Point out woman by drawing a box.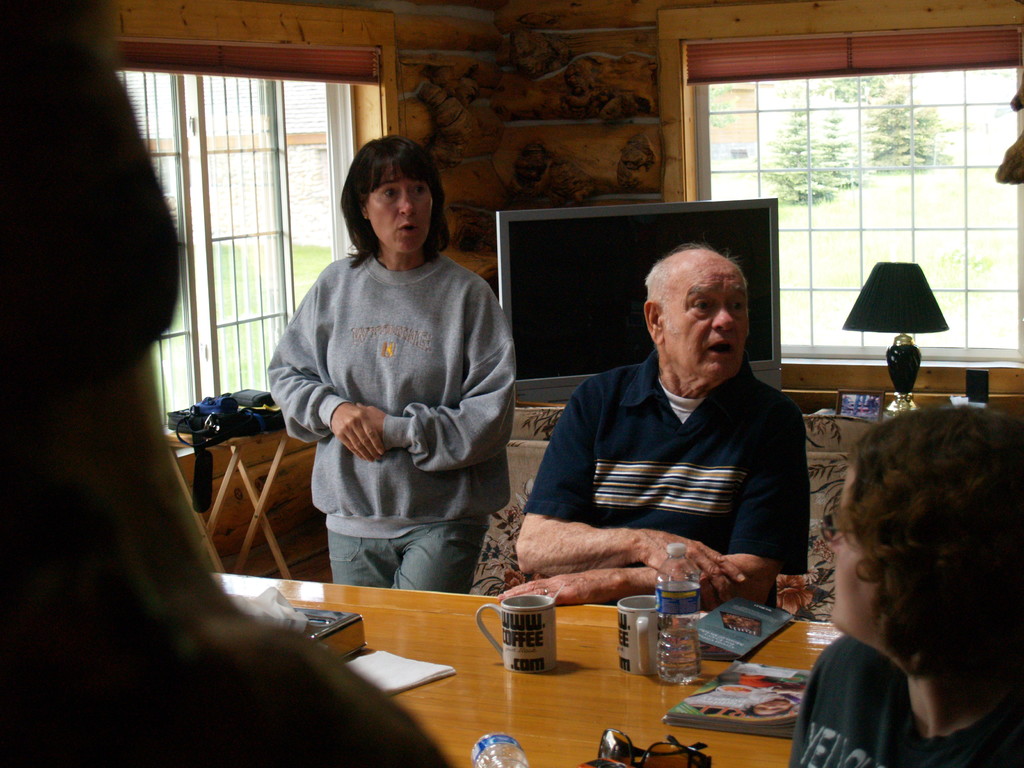
270:130:516:618.
